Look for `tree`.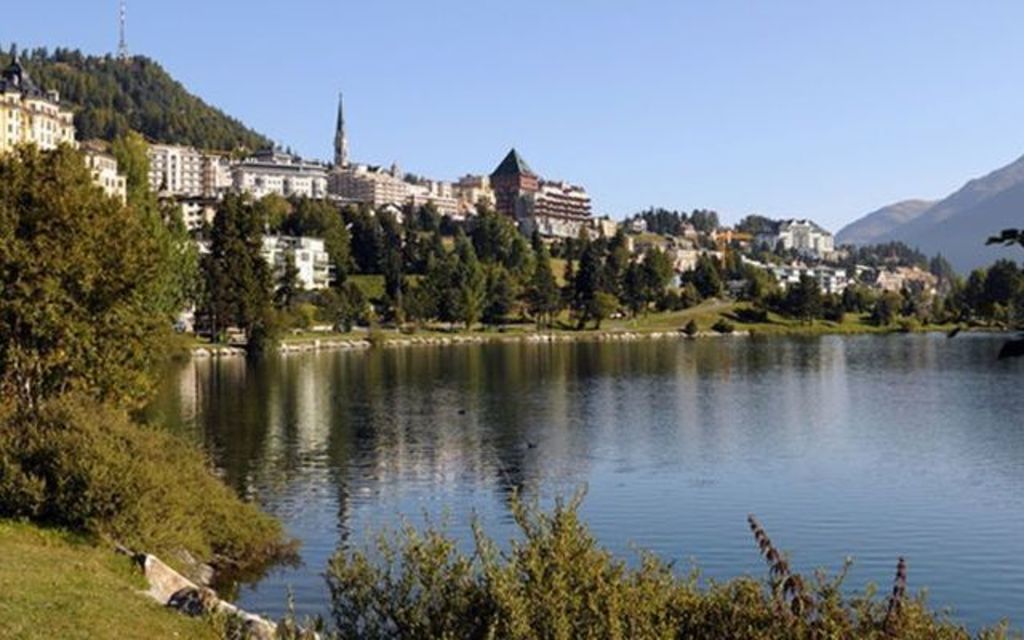
Found: [left=174, top=189, right=267, bottom=341].
